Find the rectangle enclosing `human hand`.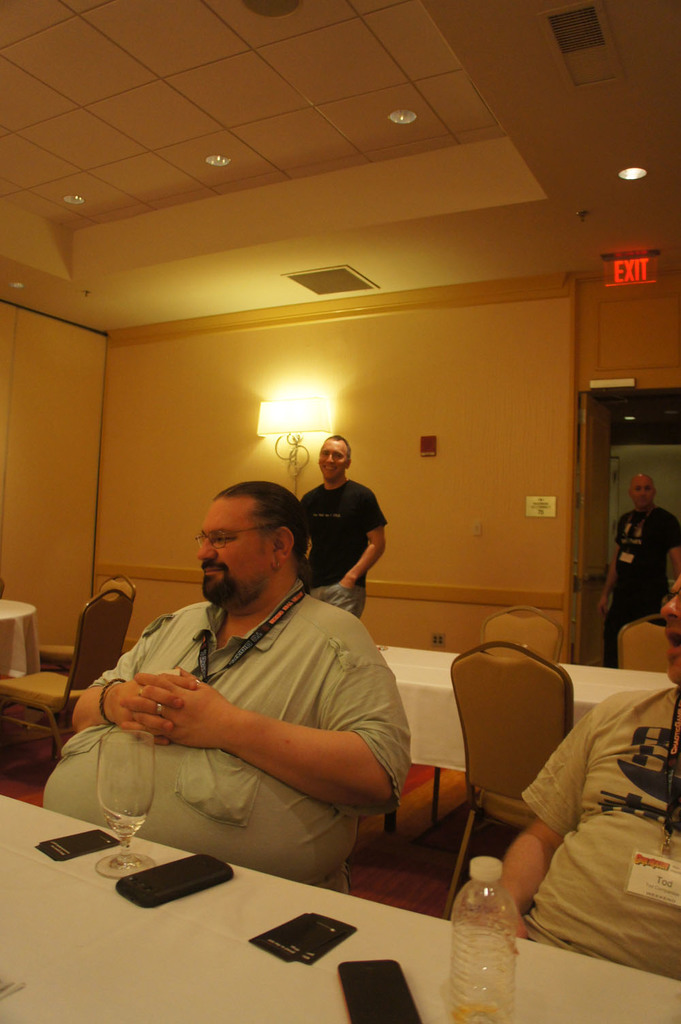
(593,596,611,621).
